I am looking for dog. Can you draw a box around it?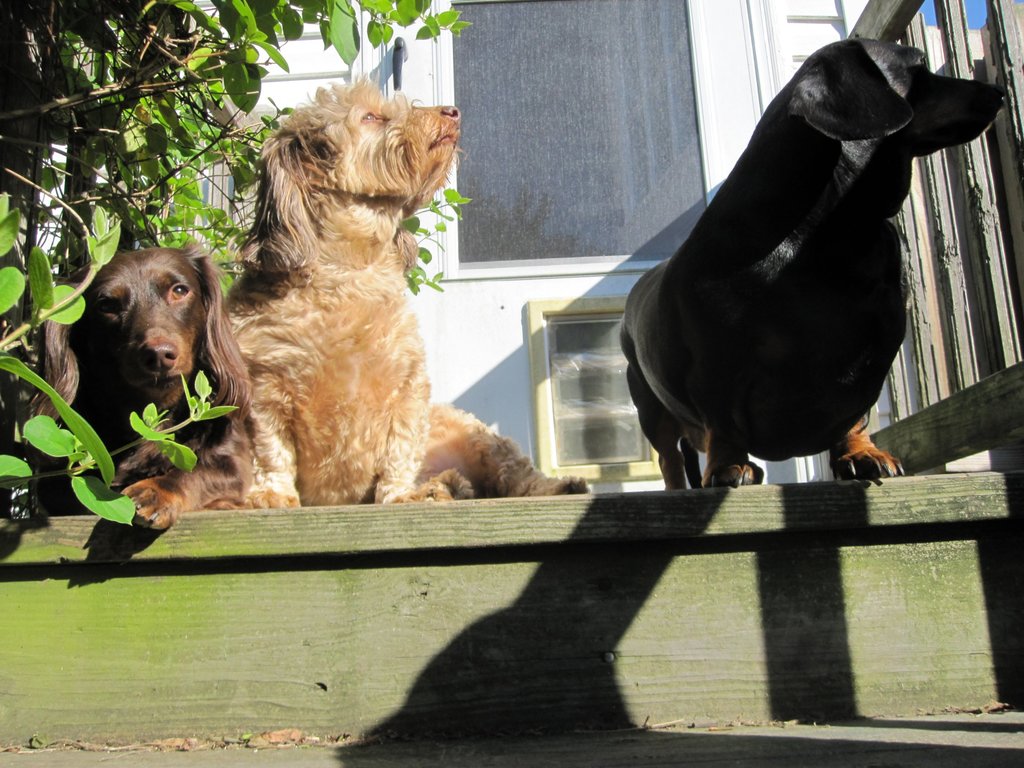
Sure, the bounding box is rect(620, 37, 1009, 491).
